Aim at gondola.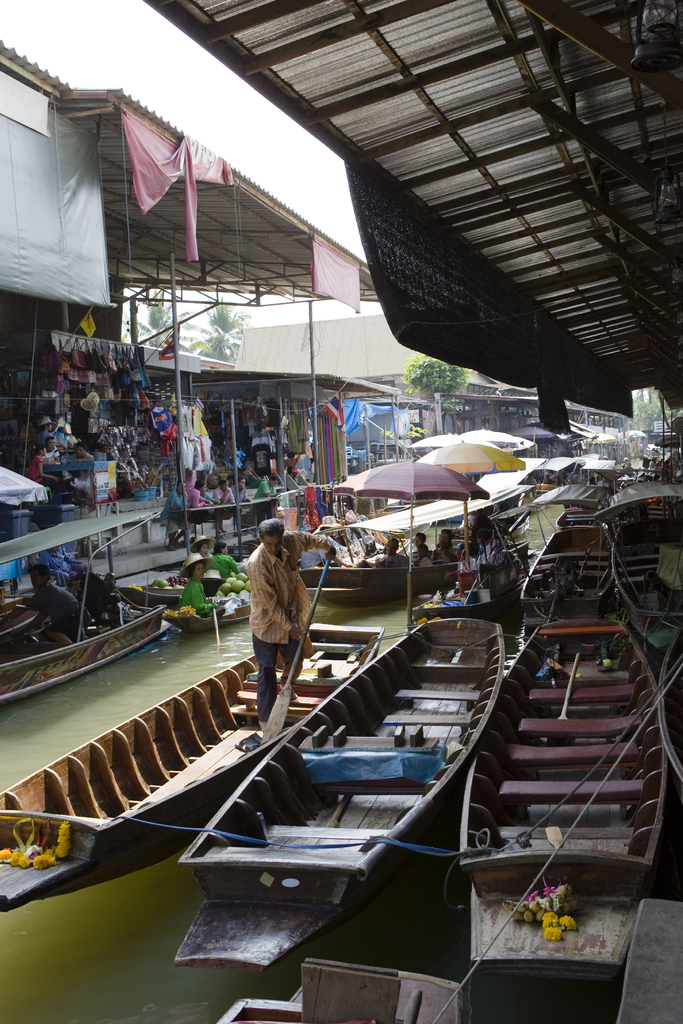
Aimed at crop(95, 579, 536, 957).
